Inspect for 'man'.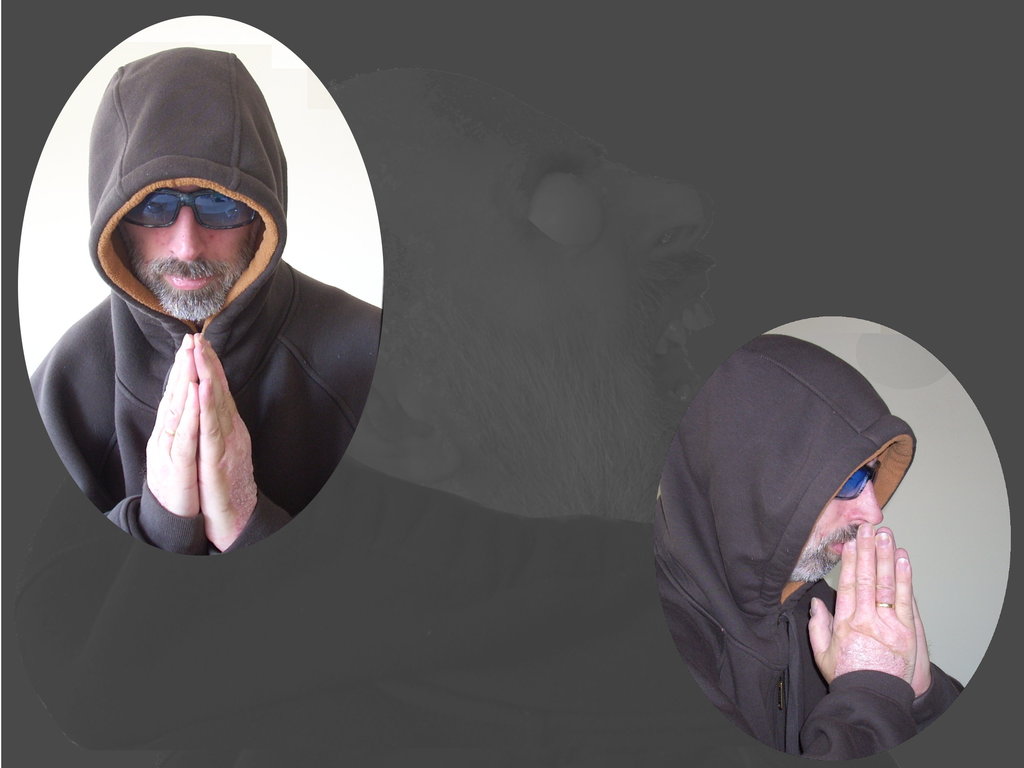
Inspection: 40:80:373:570.
